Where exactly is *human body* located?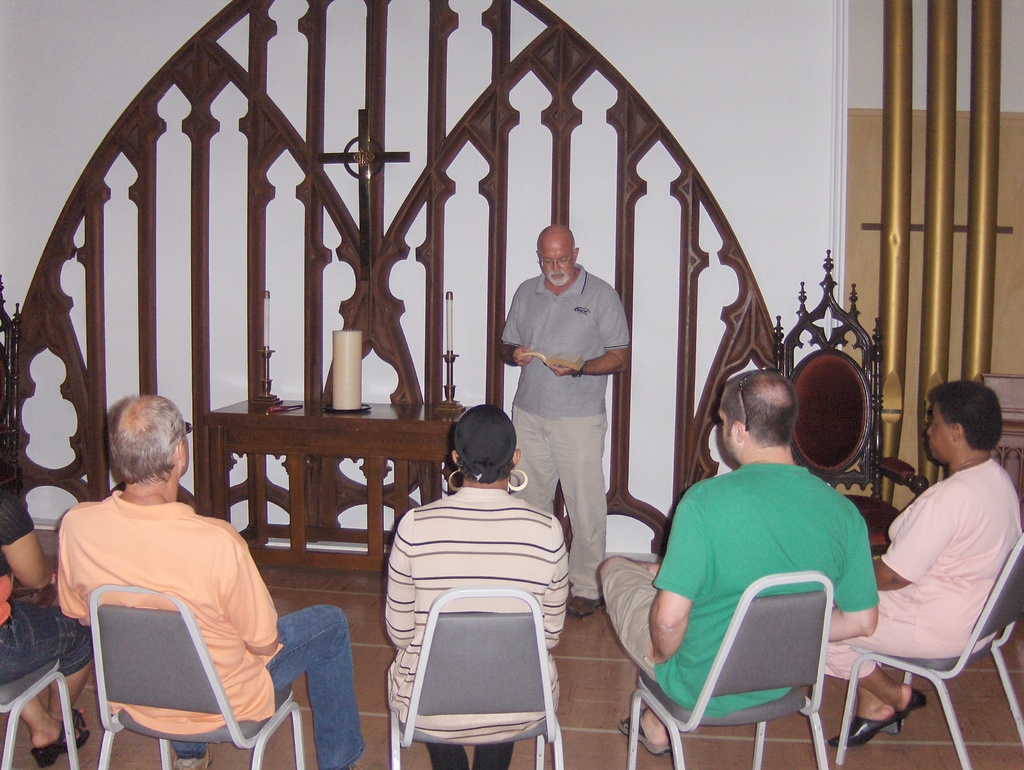
Its bounding box is l=600, t=460, r=883, b=748.
